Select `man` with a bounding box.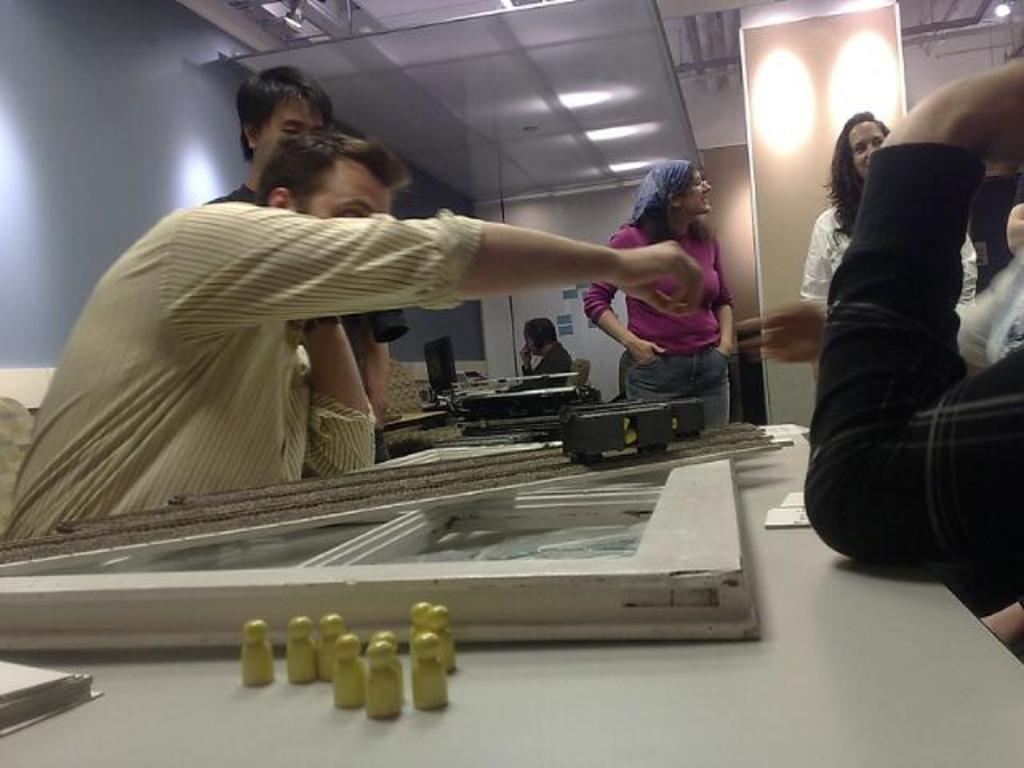
<region>197, 62, 413, 464</region>.
